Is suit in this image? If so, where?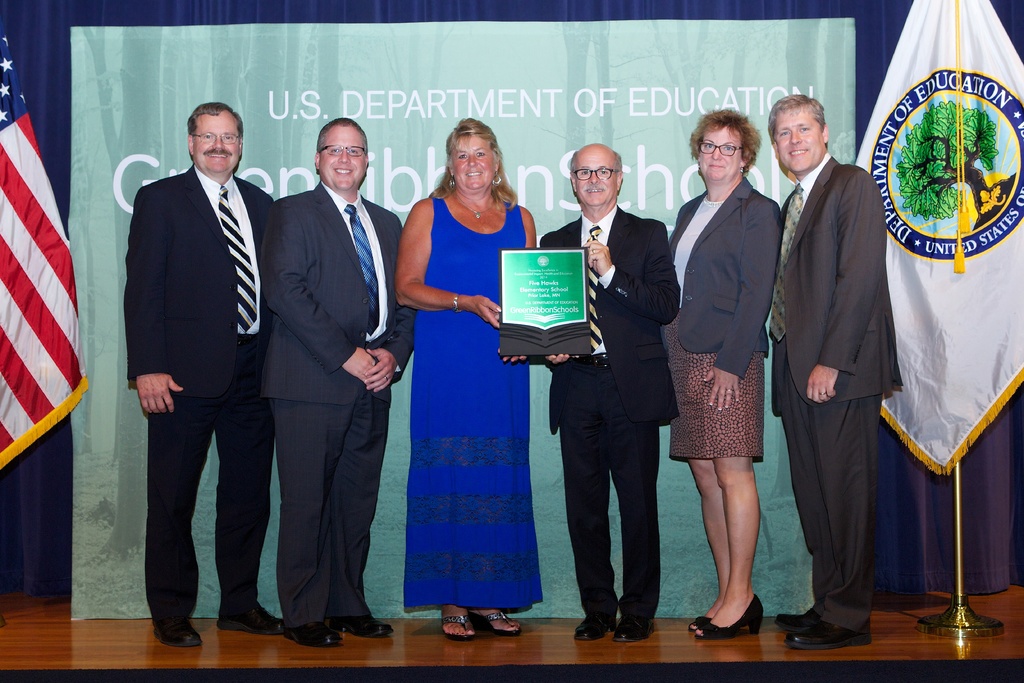
Yes, at x1=664, y1=183, x2=786, y2=383.
